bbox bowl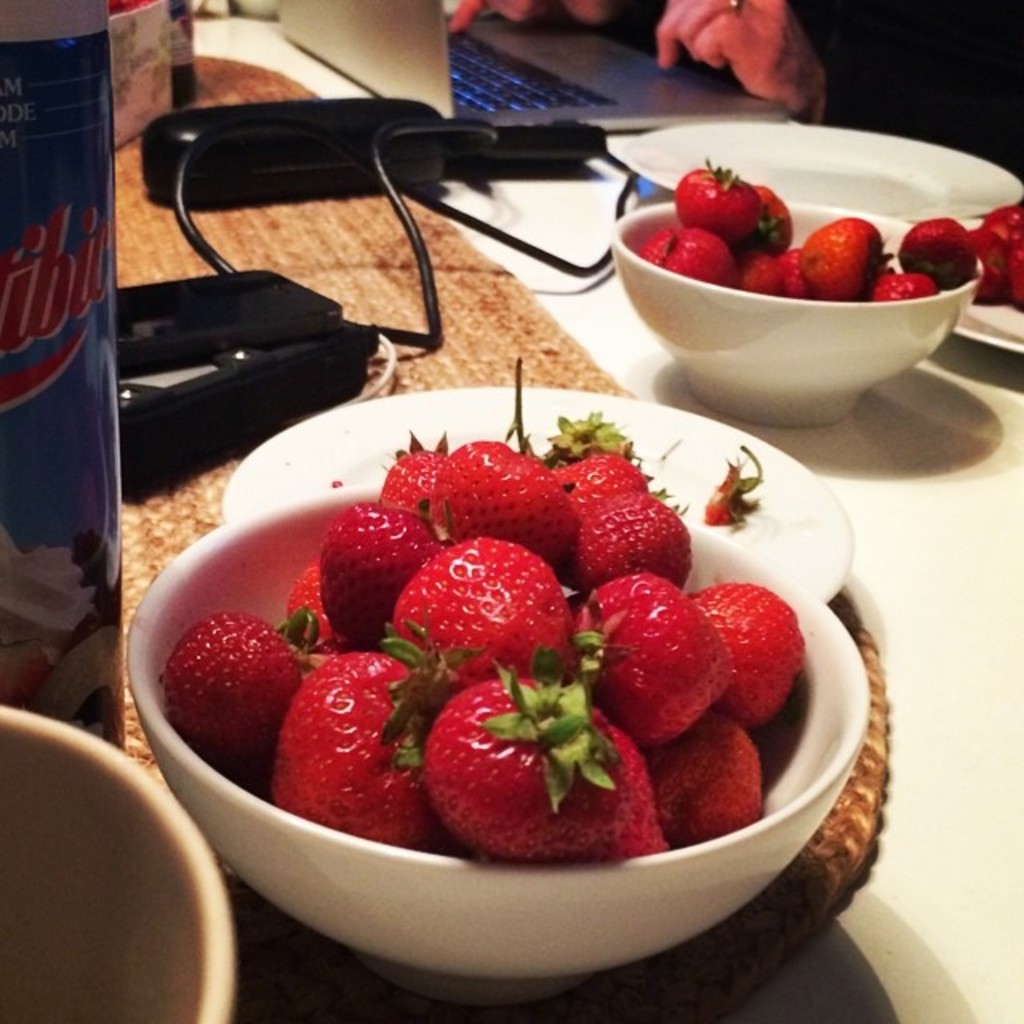
0/702/232/1022
